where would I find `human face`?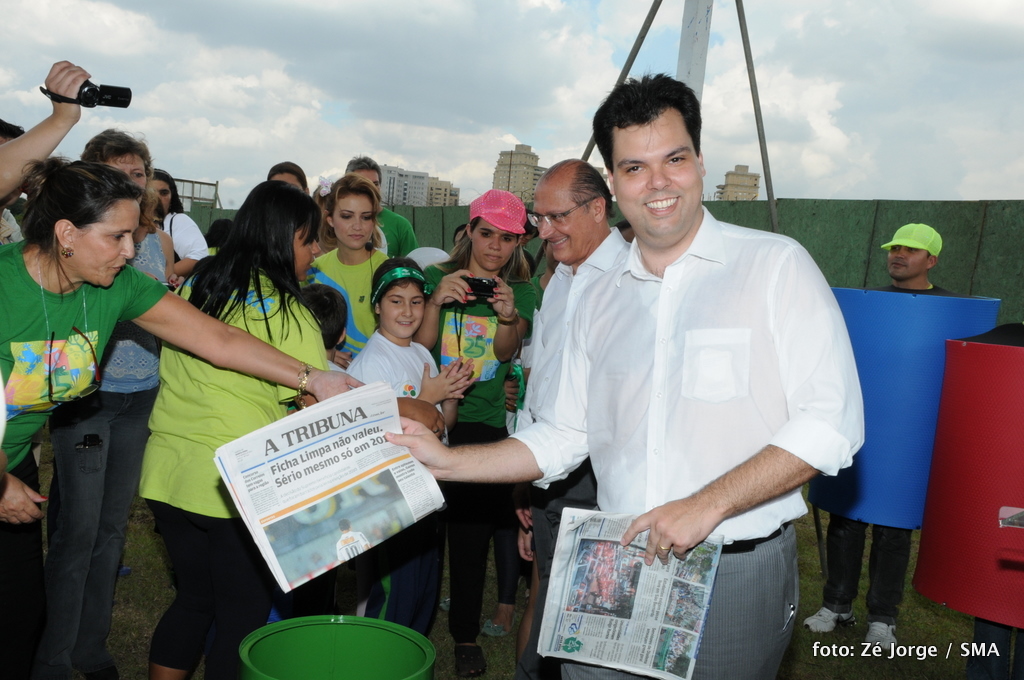
At {"x1": 338, "y1": 191, "x2": 376, "y2": 251}.
